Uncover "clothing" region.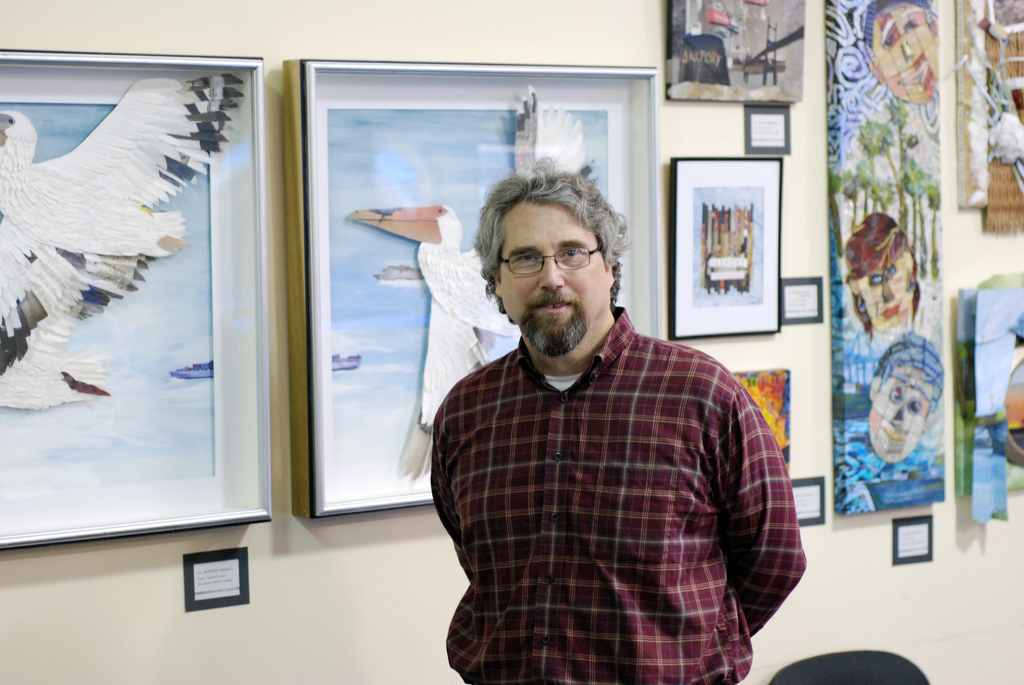
Uncovered: (left=431, top=302, right=808, bottom=684).
